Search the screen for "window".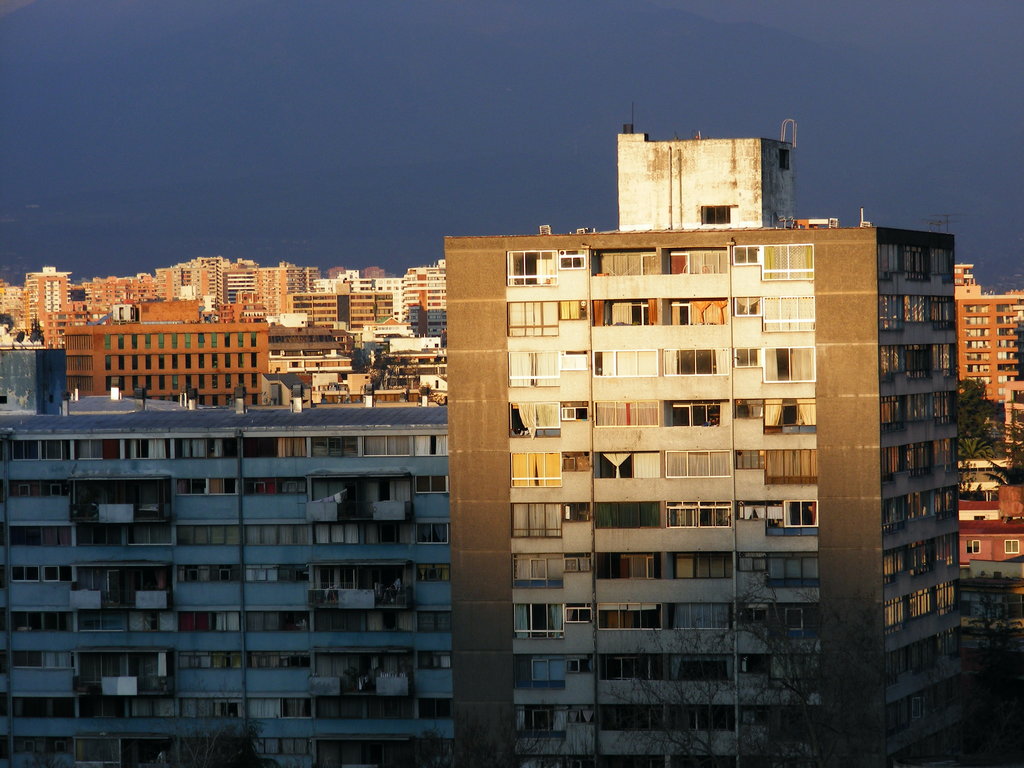
Found at pyautogui.locateOnScreen(413, 563, 454, 590).
